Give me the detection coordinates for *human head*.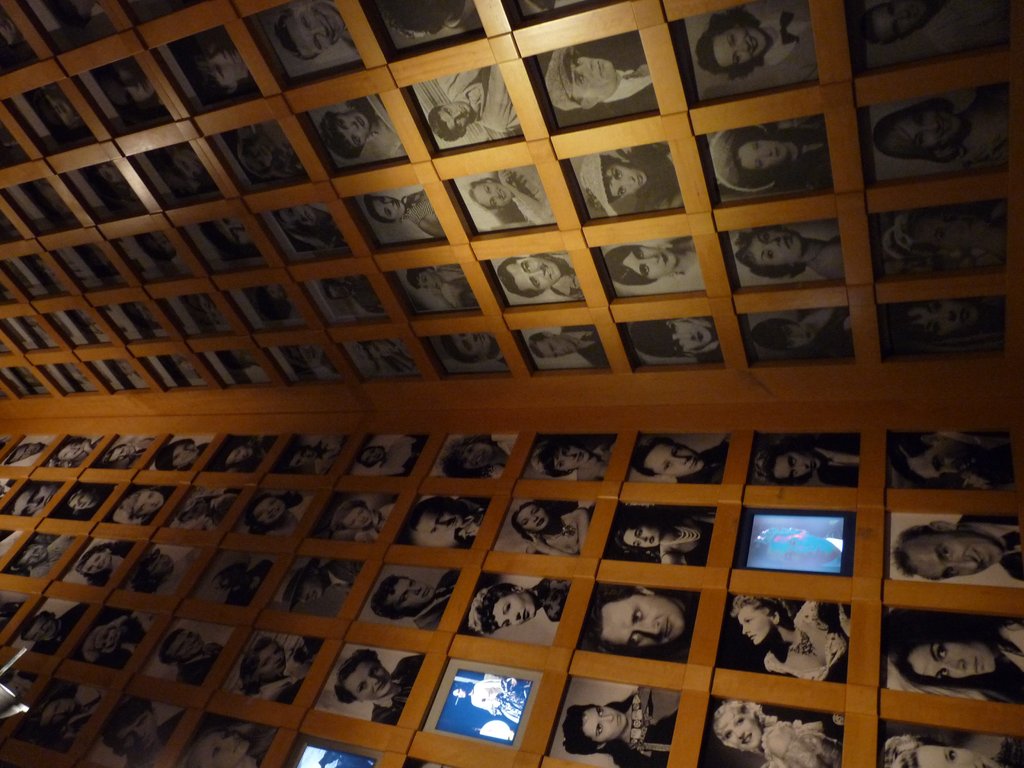
<bbox>213, 440, 257, 471</bbox>.
